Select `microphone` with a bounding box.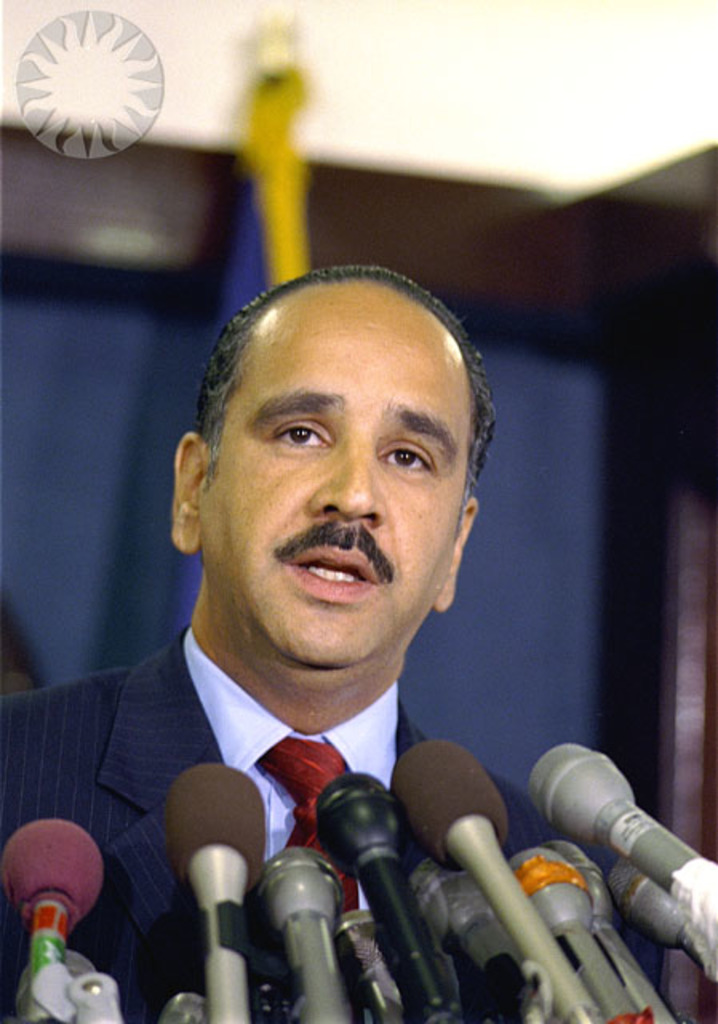
(249, 838, 349, 1018).
